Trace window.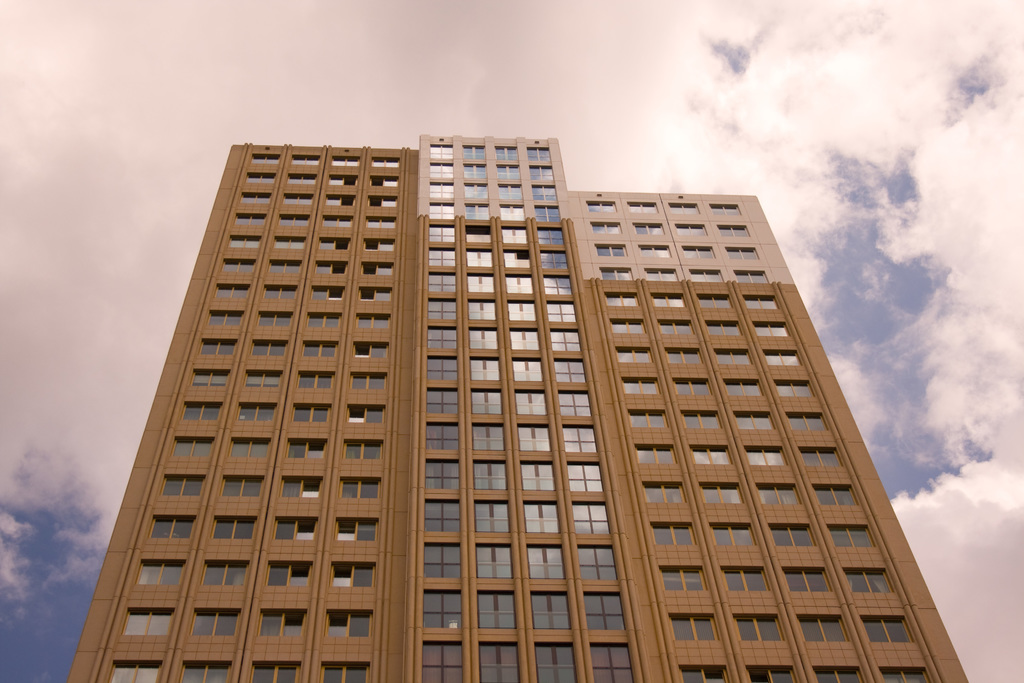
Traced to (left=303, top=312, right=334, bottom=327).
